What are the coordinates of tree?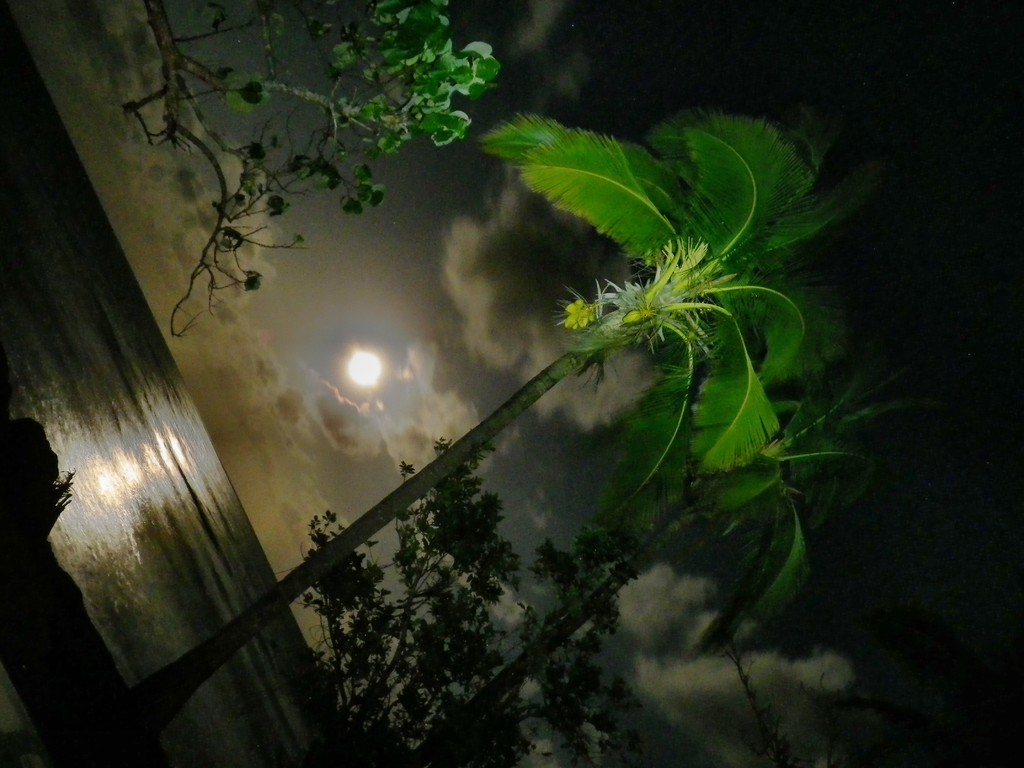
[left=124, top=0, right=505, bottom=339].
